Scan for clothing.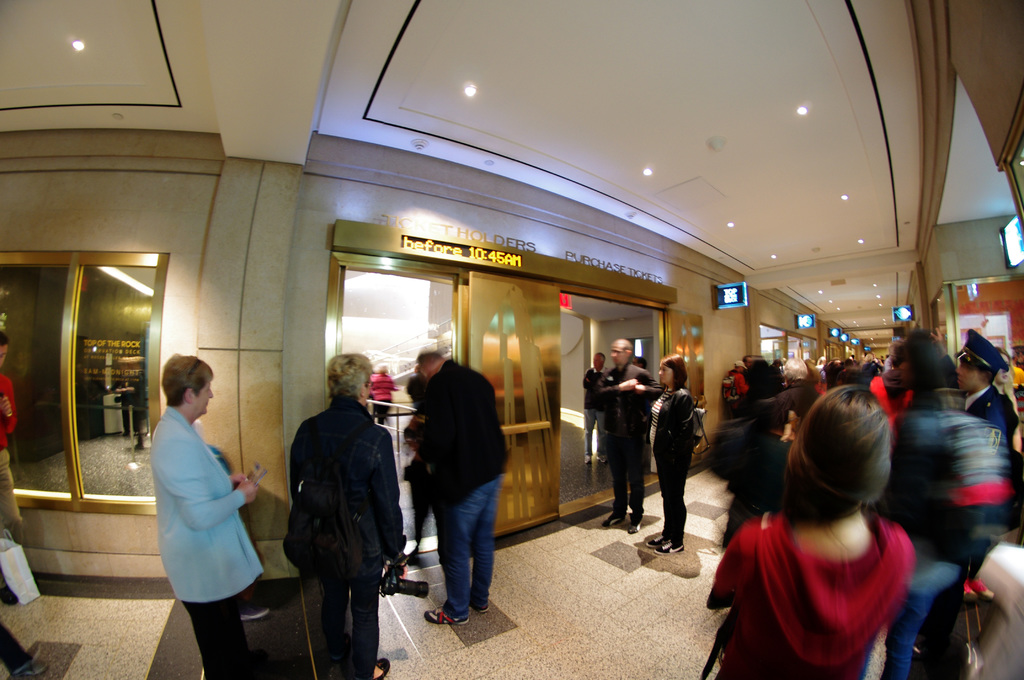
Scan result: (575, 371, 607, 461).
